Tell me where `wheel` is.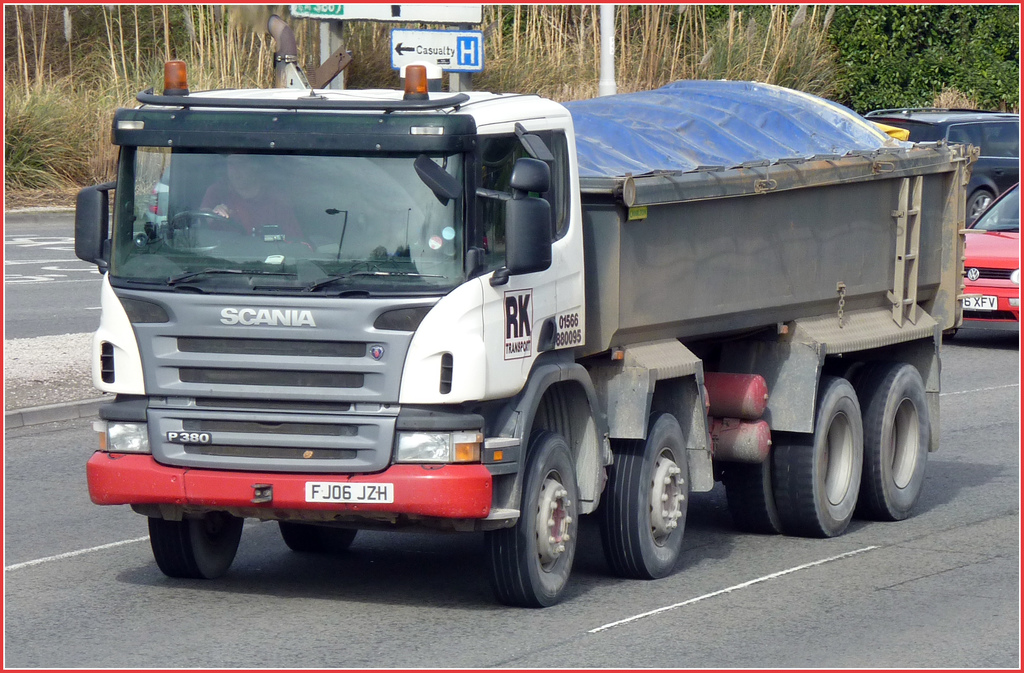
`wheel` is at select_region(164, 209, 249, 257).
